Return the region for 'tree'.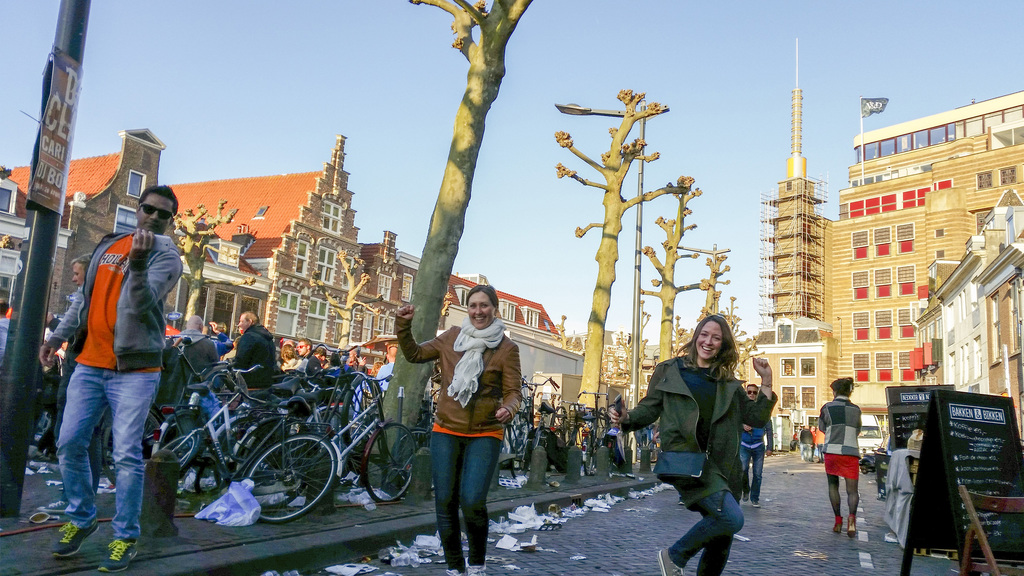
621/333/634/415.
